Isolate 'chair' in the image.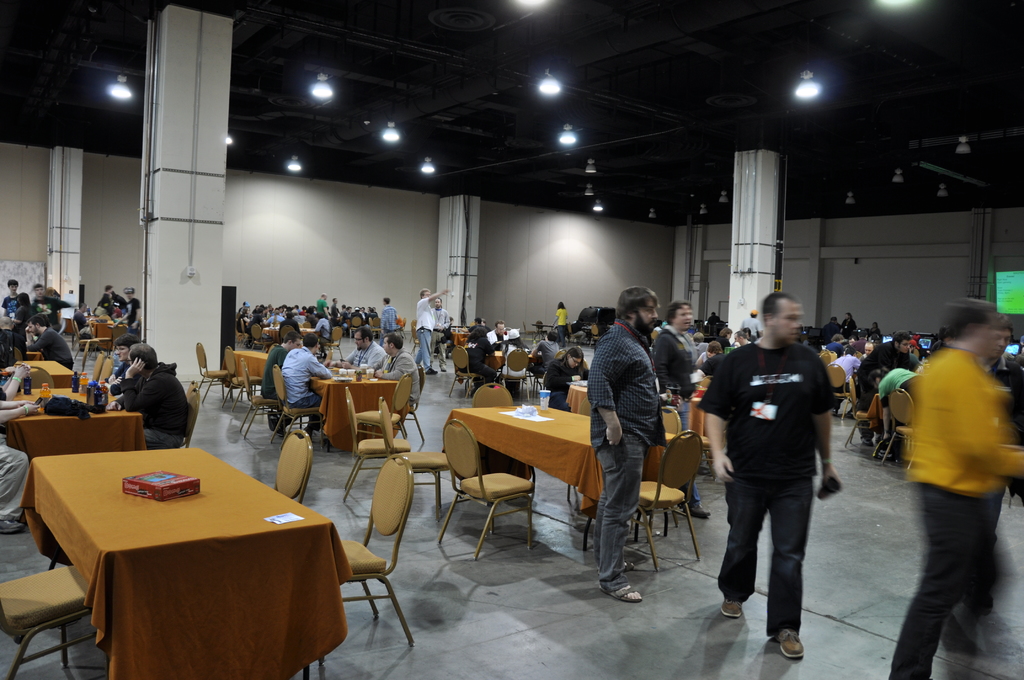
Isolated region: [left=471, top=382, right=515, bottom=410].
